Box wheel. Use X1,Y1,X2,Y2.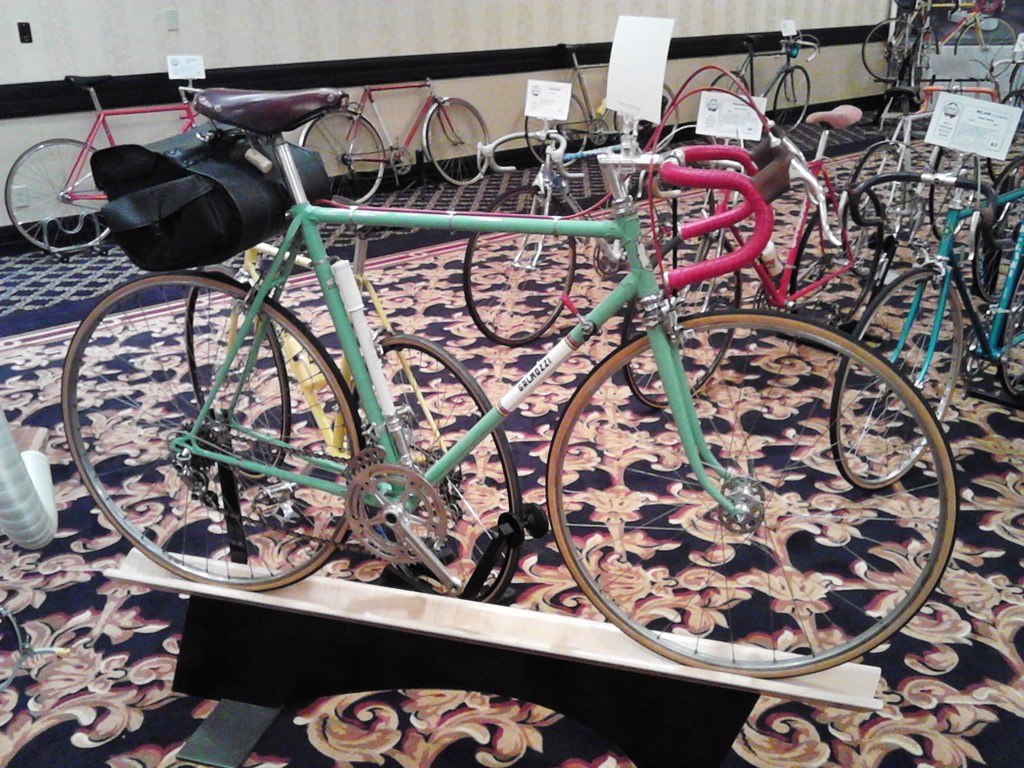
989,90,1023,182.
